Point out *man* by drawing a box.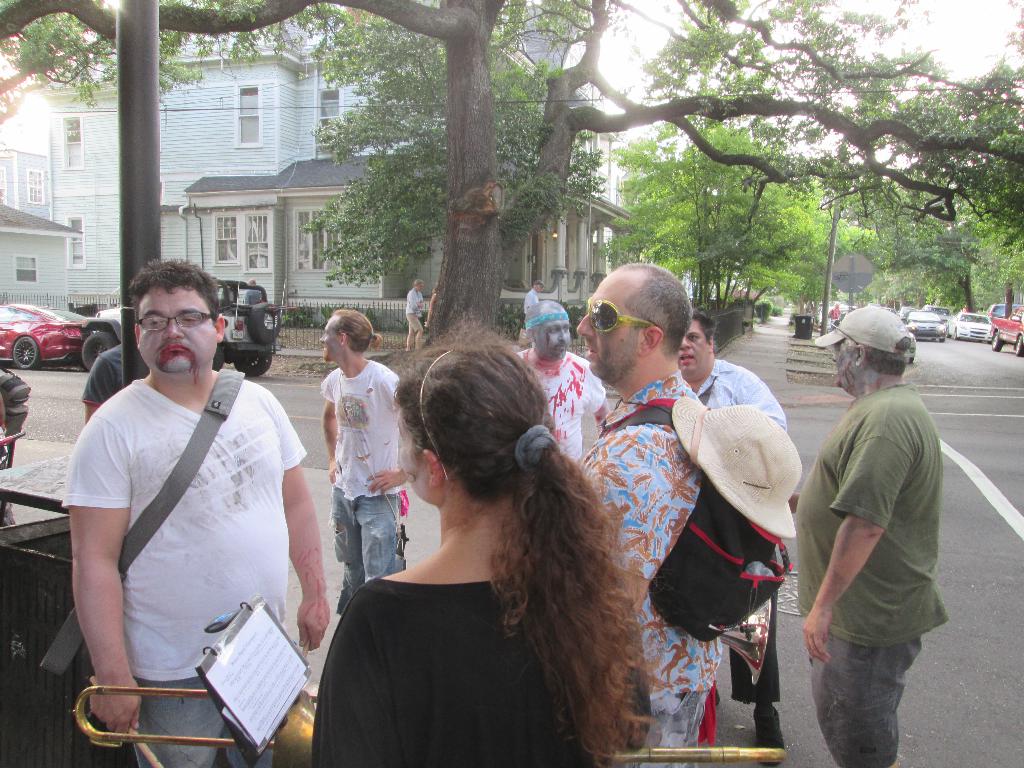
detection(80, 344, 124, 422).
